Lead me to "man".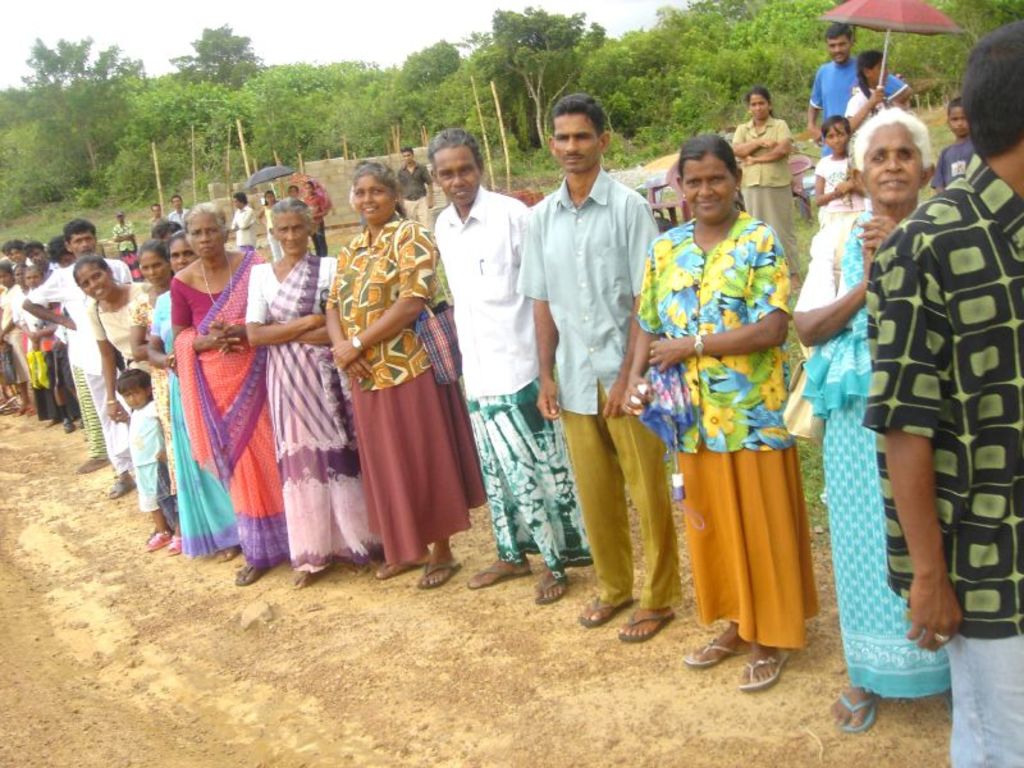
Lead to bbox(224, 192, 253, 248).
